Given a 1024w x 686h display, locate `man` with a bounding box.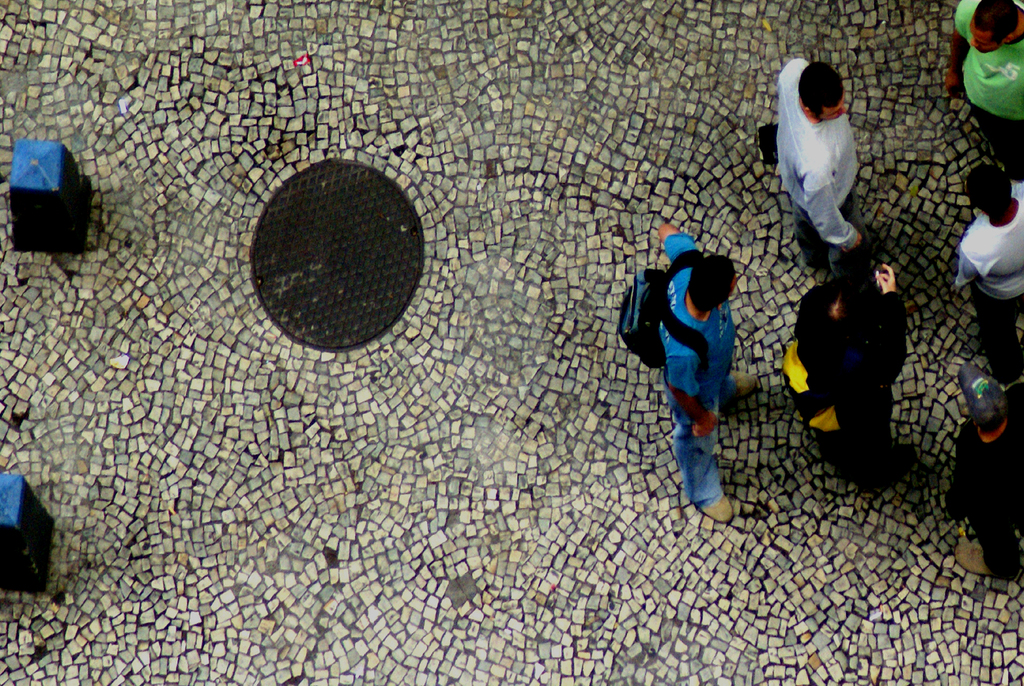
Located: bbox=(768, 58, 879, 270).
